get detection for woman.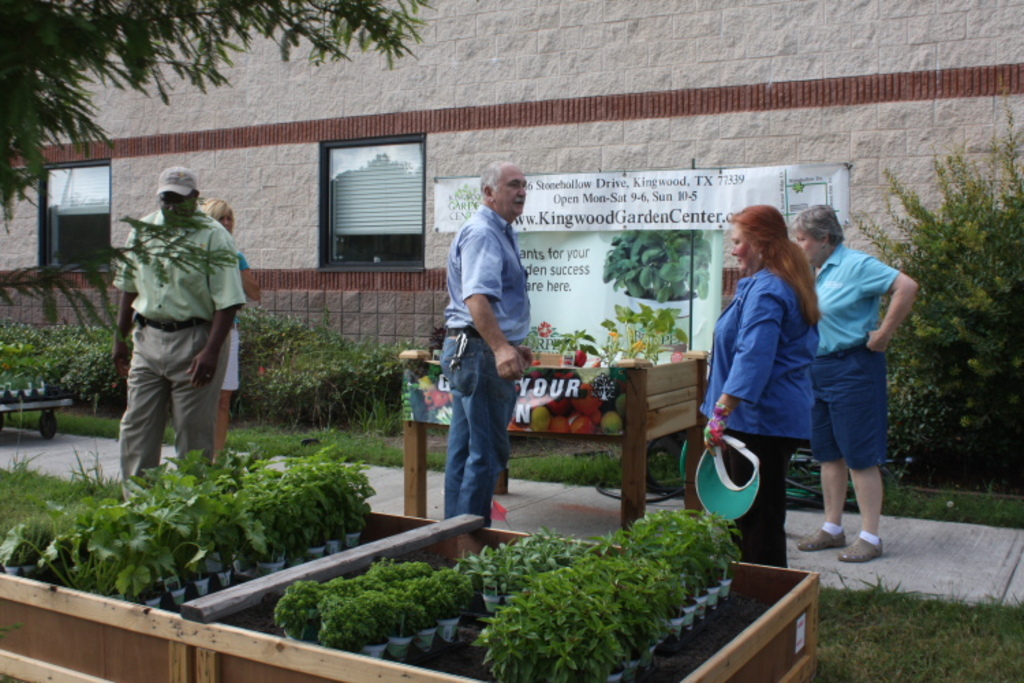
Detection: 698:201:823:575.
